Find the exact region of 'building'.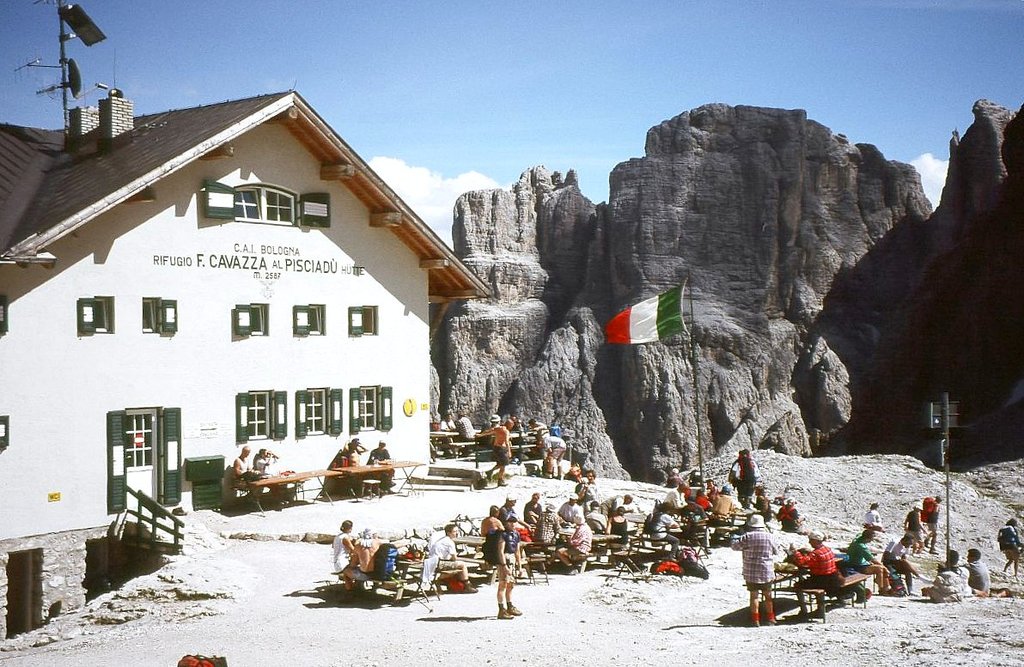
Exact region: region(0, 77, 501, 639).
